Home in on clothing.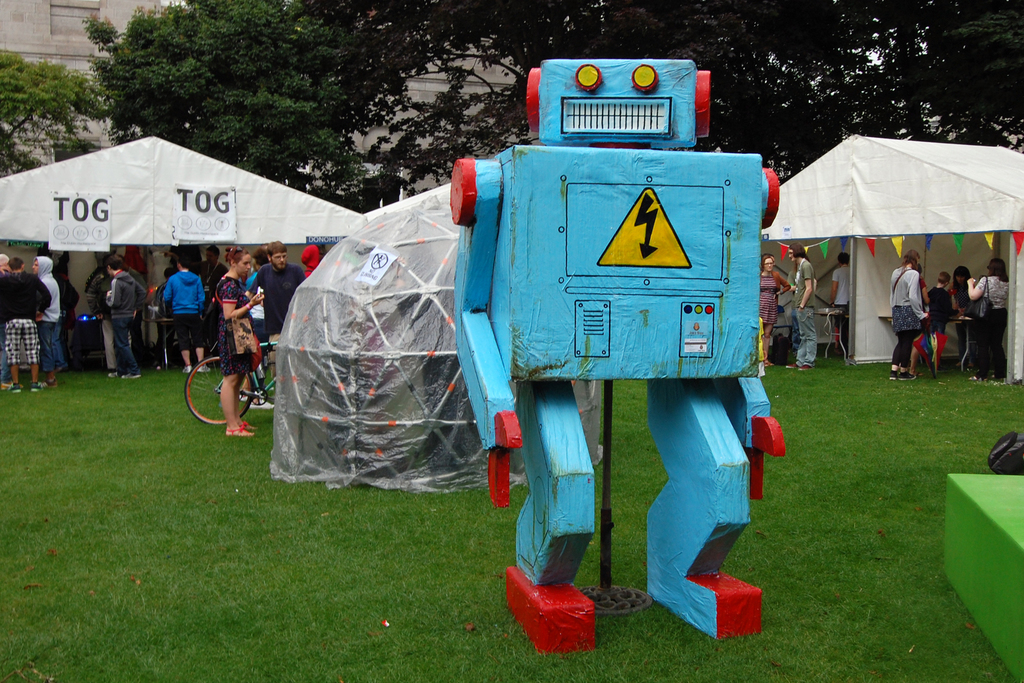
Homed in at box=[216, 272, 254, 383].
